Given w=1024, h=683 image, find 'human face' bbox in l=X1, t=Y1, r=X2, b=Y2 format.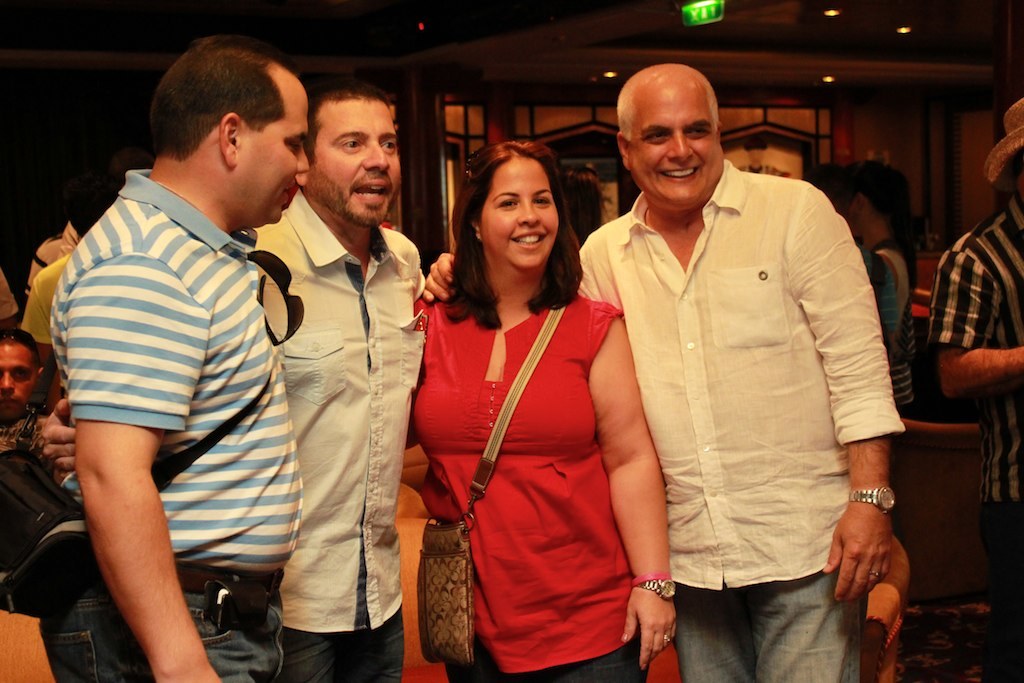
l=625, t=77, r=715, b=206.
